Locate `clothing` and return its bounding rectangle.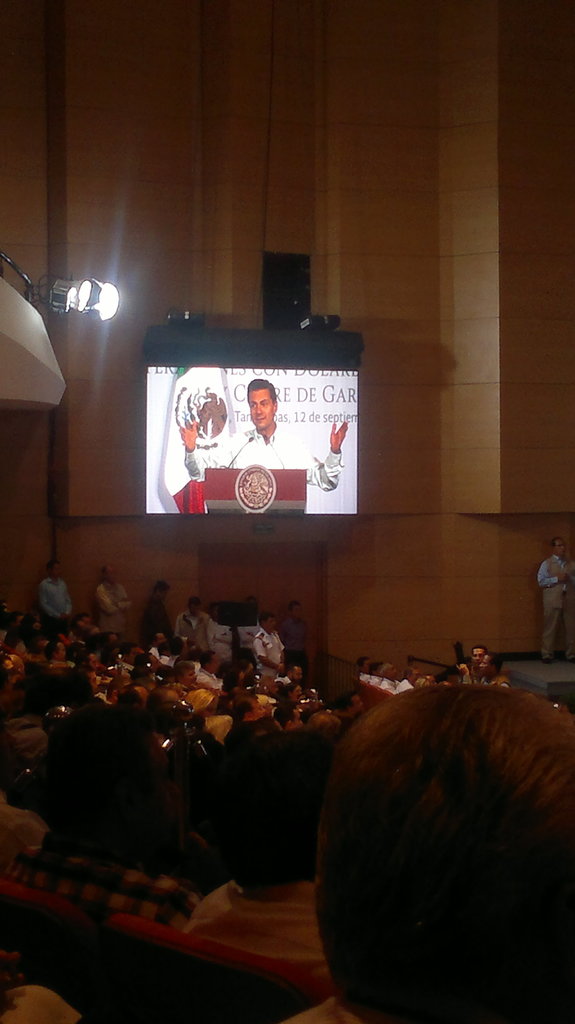
[270, 979, 373, 1023].
